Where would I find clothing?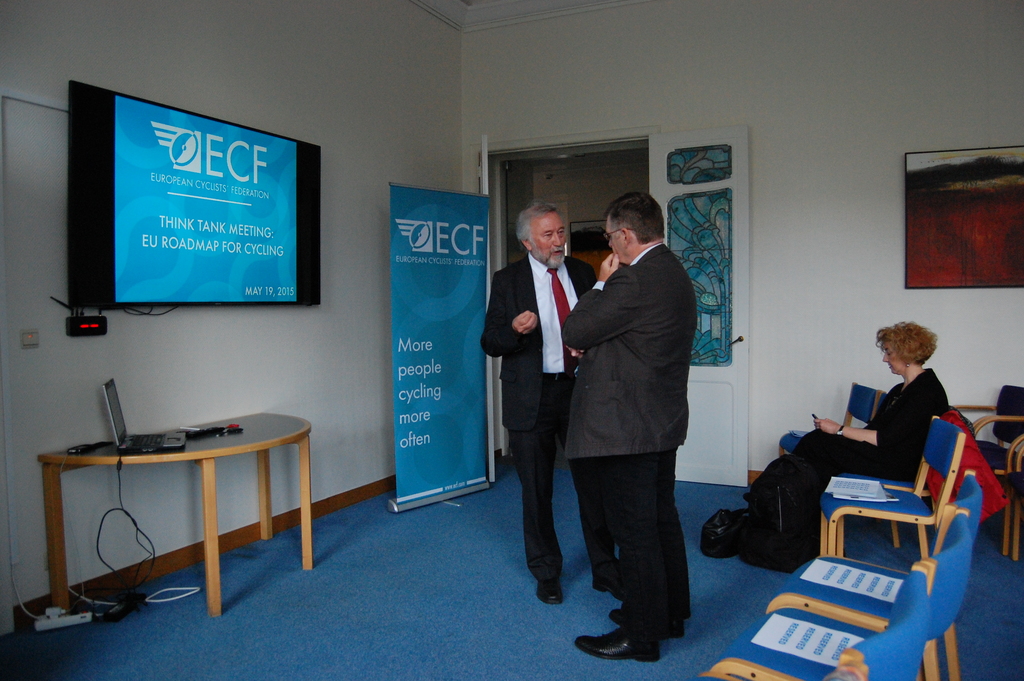
At bbox=(735, 361, 953, 555).
